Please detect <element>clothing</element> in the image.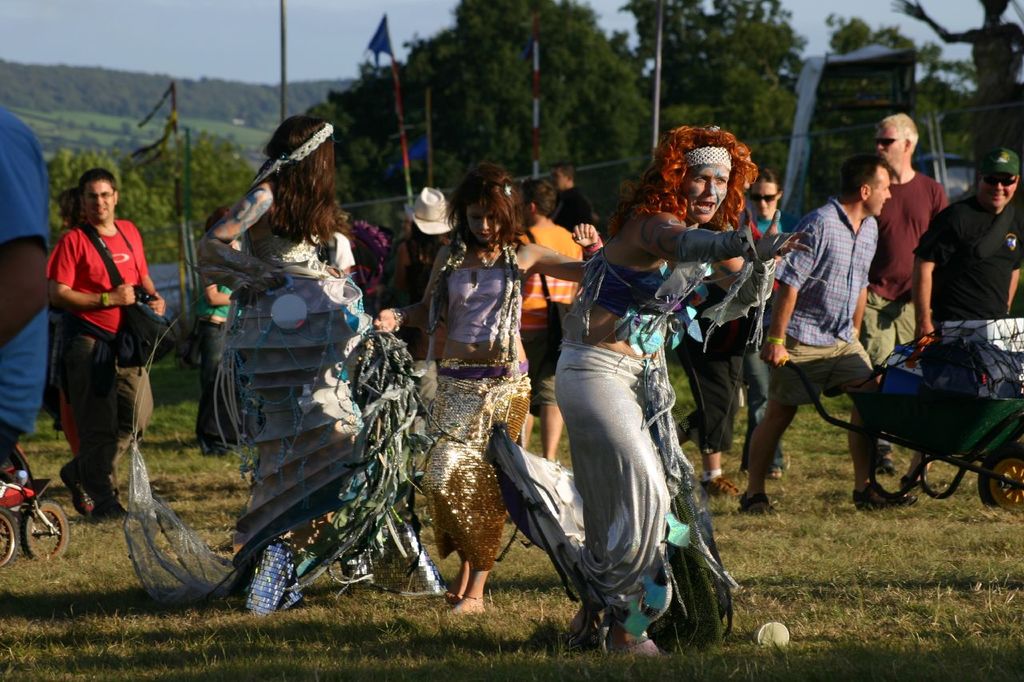
select_region(526, 337, 566, 413).
